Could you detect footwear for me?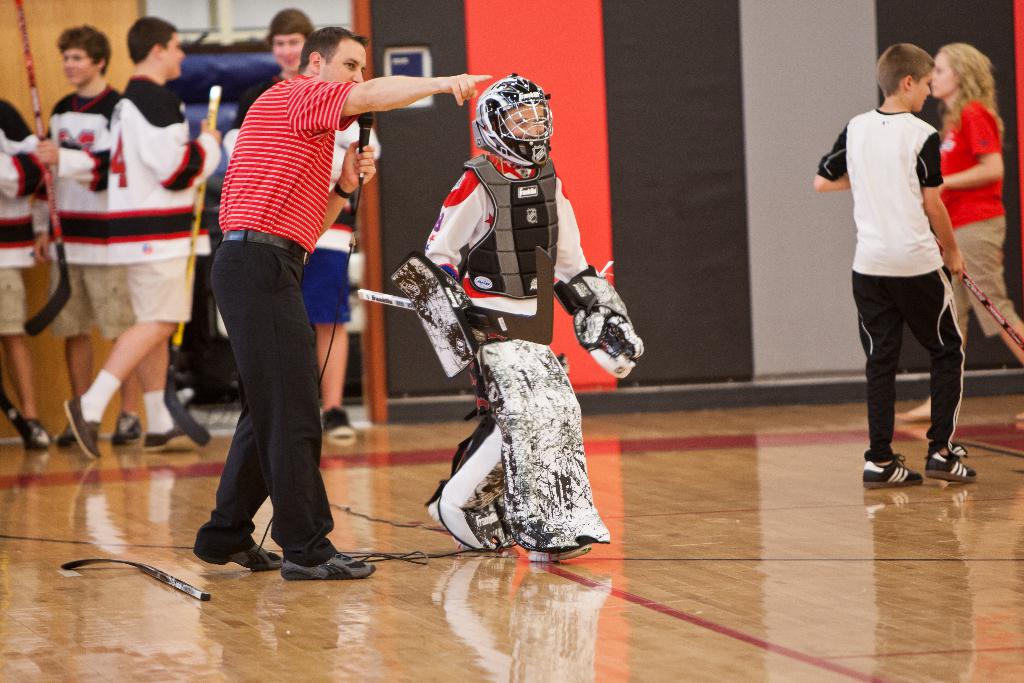
Detection result: 109:412:145:445.
